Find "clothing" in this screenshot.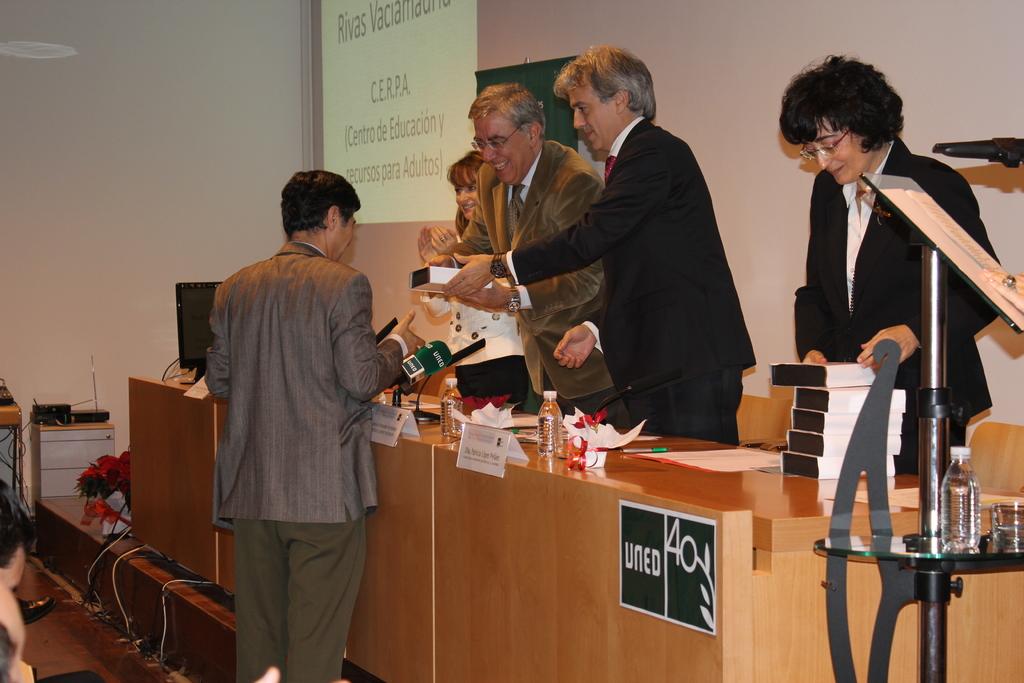
The bounding box for "clothing" is [436, 135, 623, 431].
